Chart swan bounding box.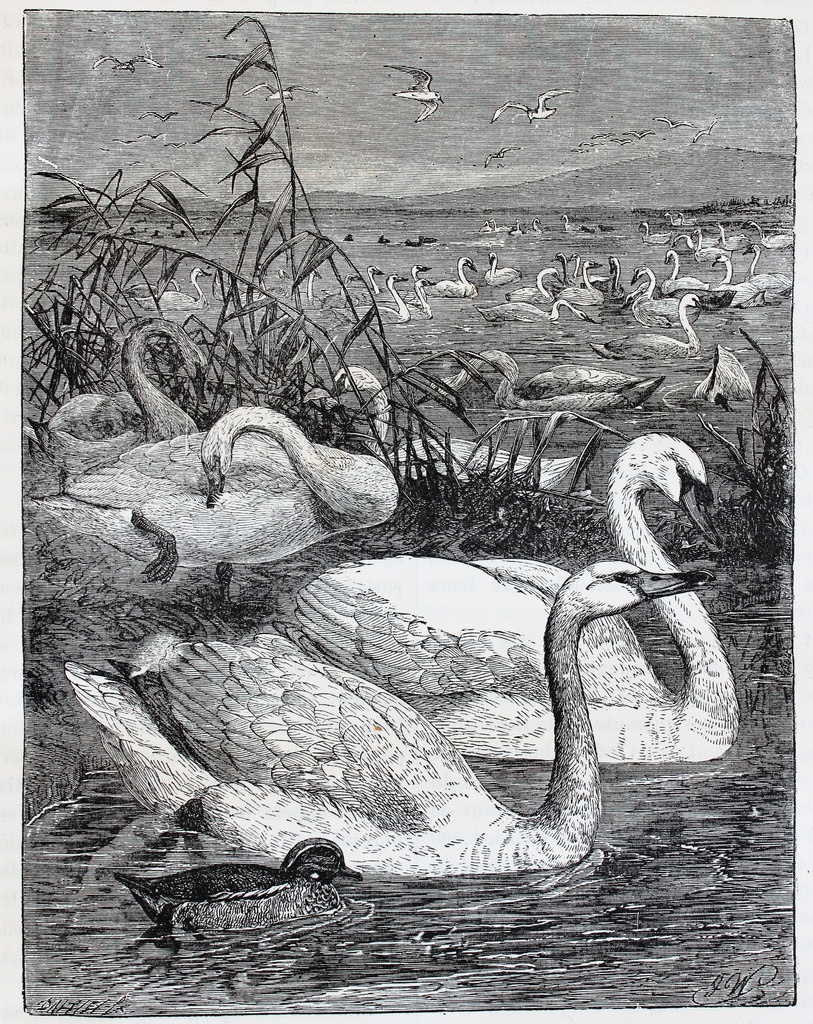
Charted: x1=399 y1=276 x2=432 y2=321.
